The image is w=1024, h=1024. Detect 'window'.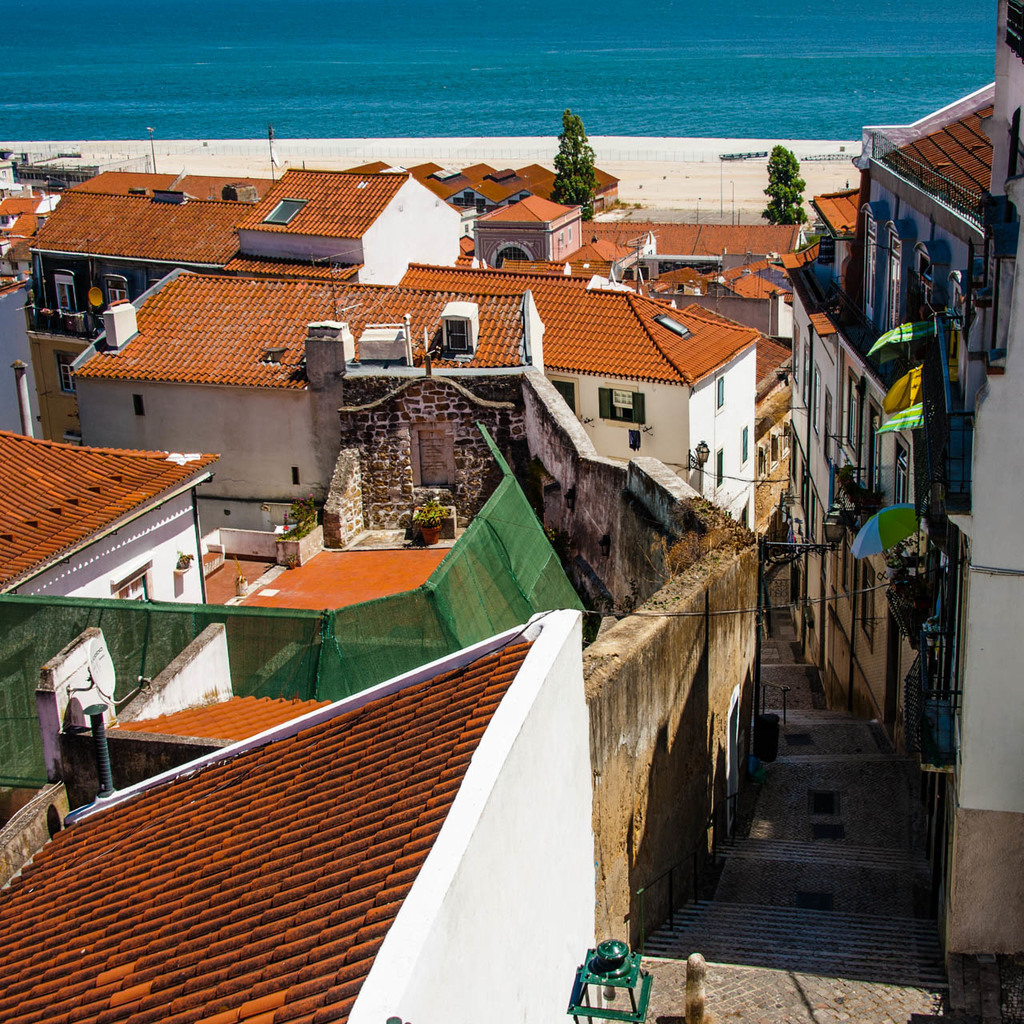
Detection: rect(599, 386, 641, 432).
